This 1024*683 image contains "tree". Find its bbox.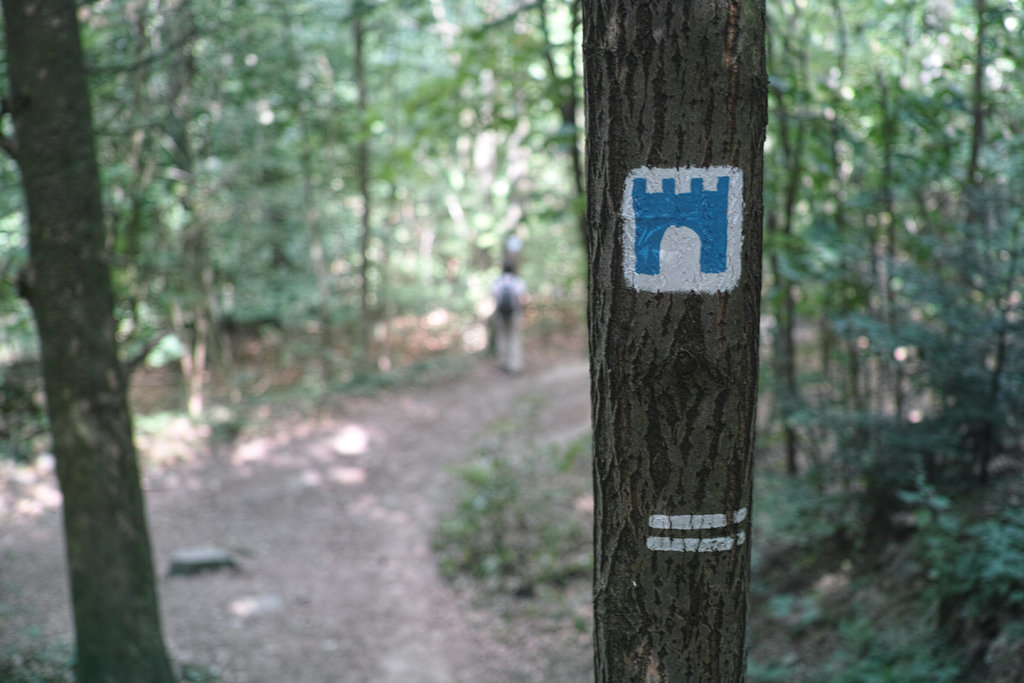
BBox(561, 0, 770, 682).
